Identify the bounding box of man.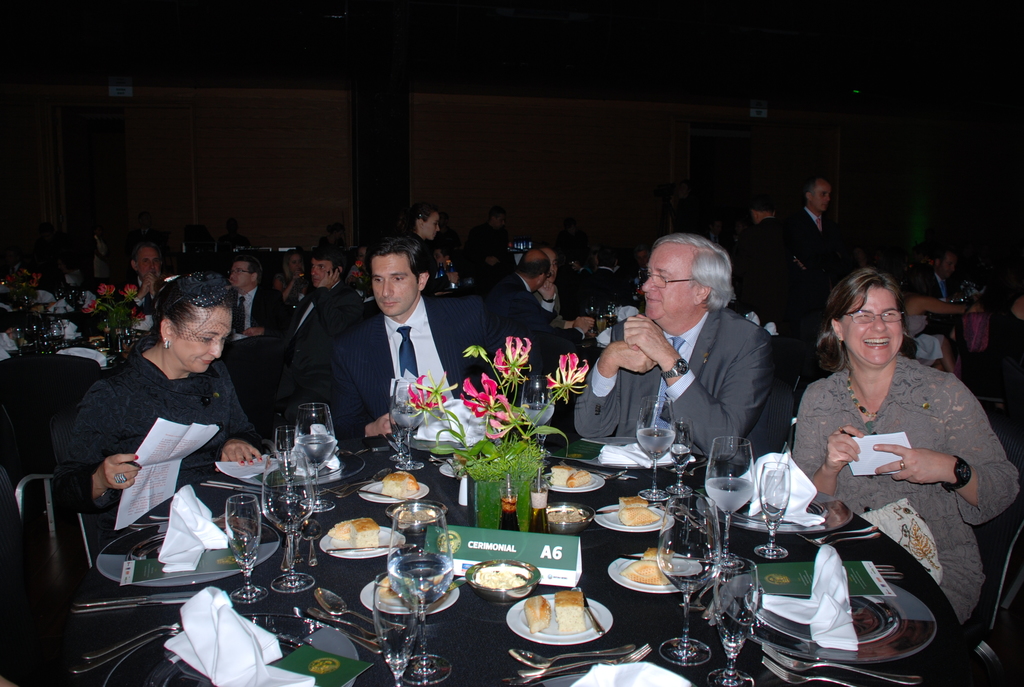
bbox=(911, 247, 962, 303).
